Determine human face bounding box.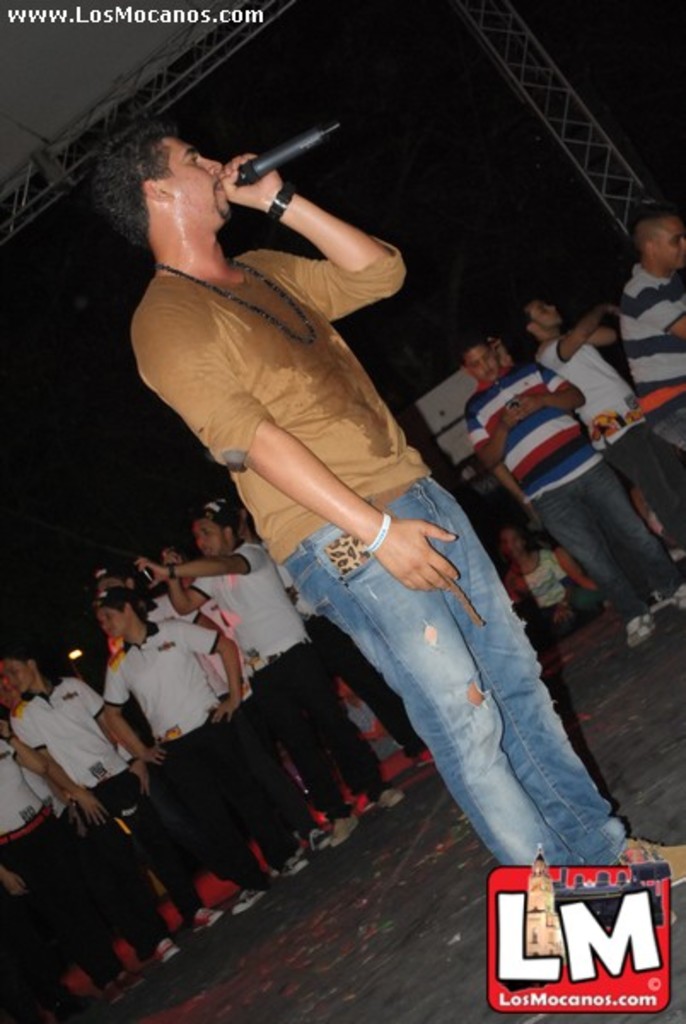
Determined: (left=660, top=210, right=684, bottom=266).
